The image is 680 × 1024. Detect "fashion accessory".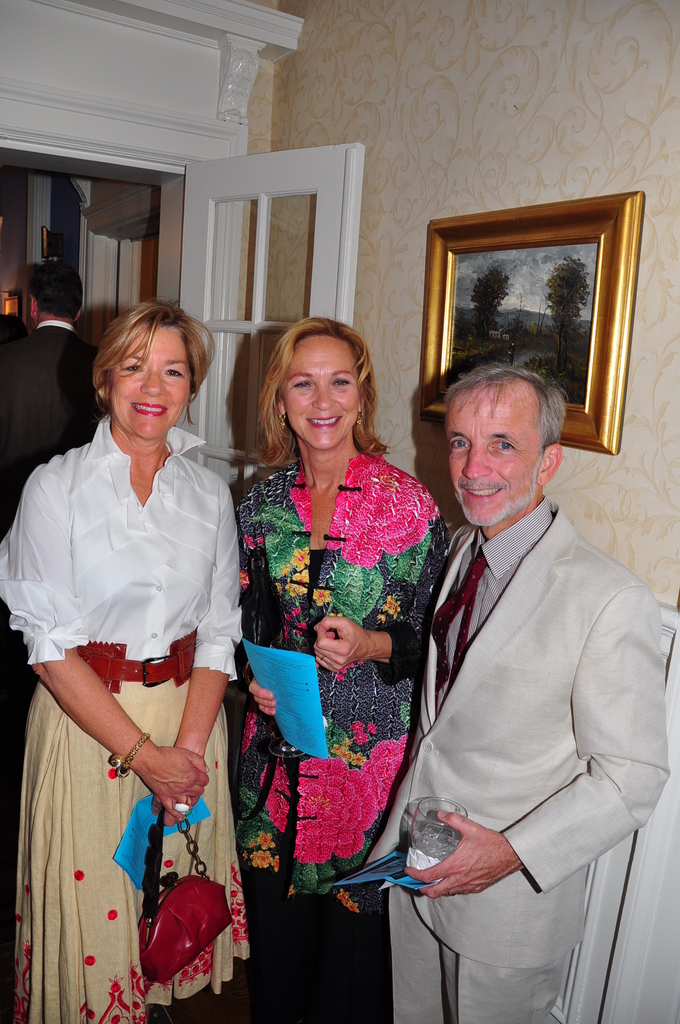
Detection: [x1=74, y1=628, x2=198, y2=695].
